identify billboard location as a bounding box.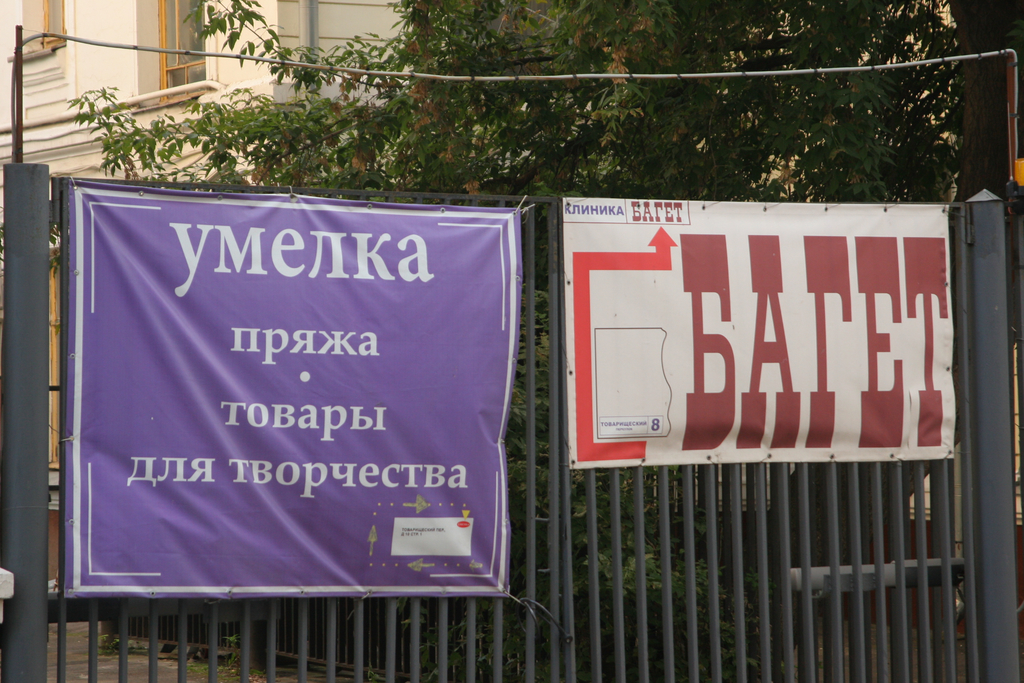
locate(43, 162, 535, 638).
